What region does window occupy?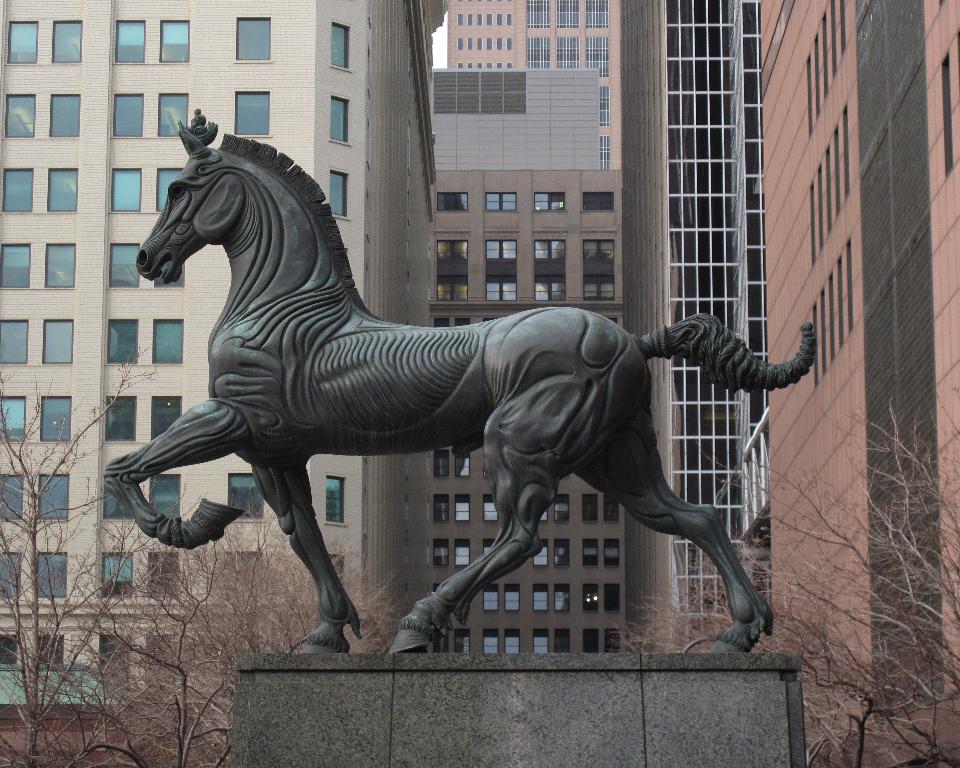
{"left": 532, "top": 584, "right": 551, "bottom": 611}.
